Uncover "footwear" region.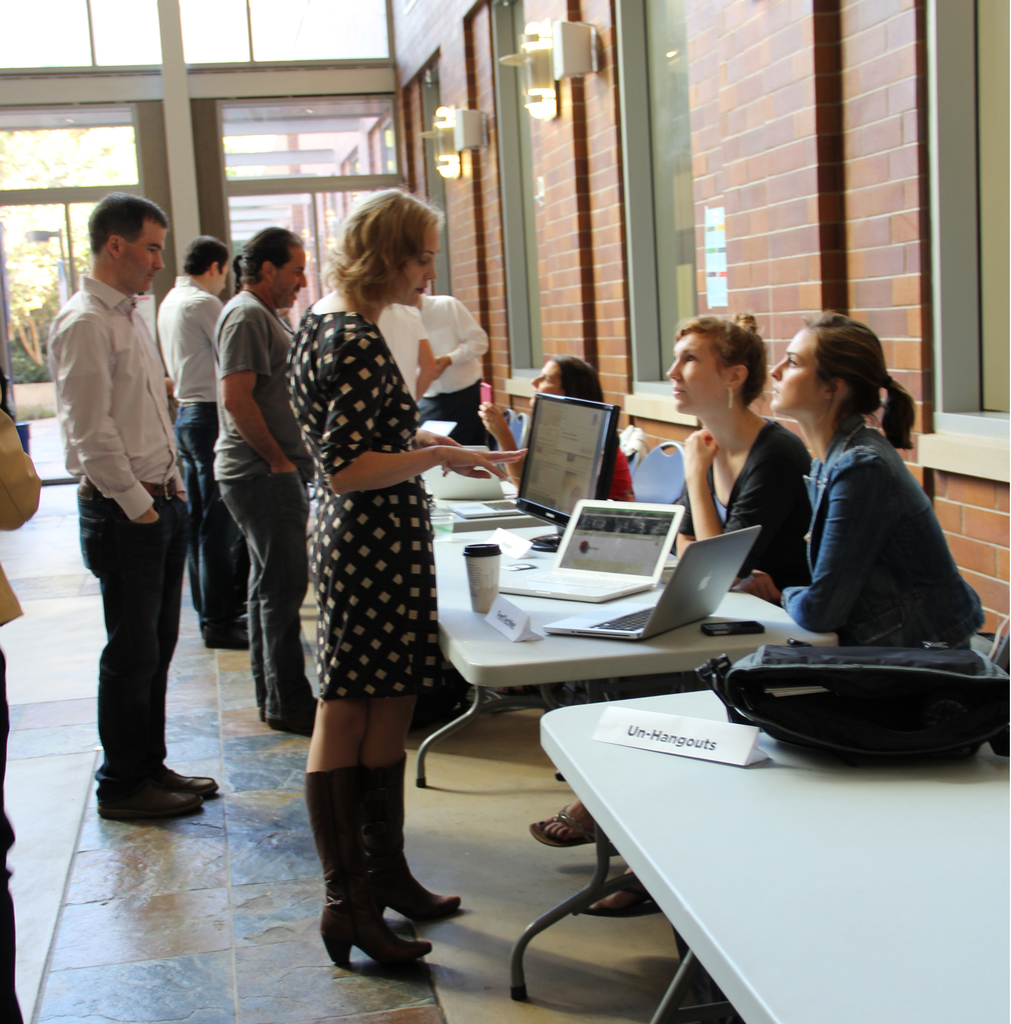
Uncovered: x1=99, y1=783, x2=204, y2=824.
